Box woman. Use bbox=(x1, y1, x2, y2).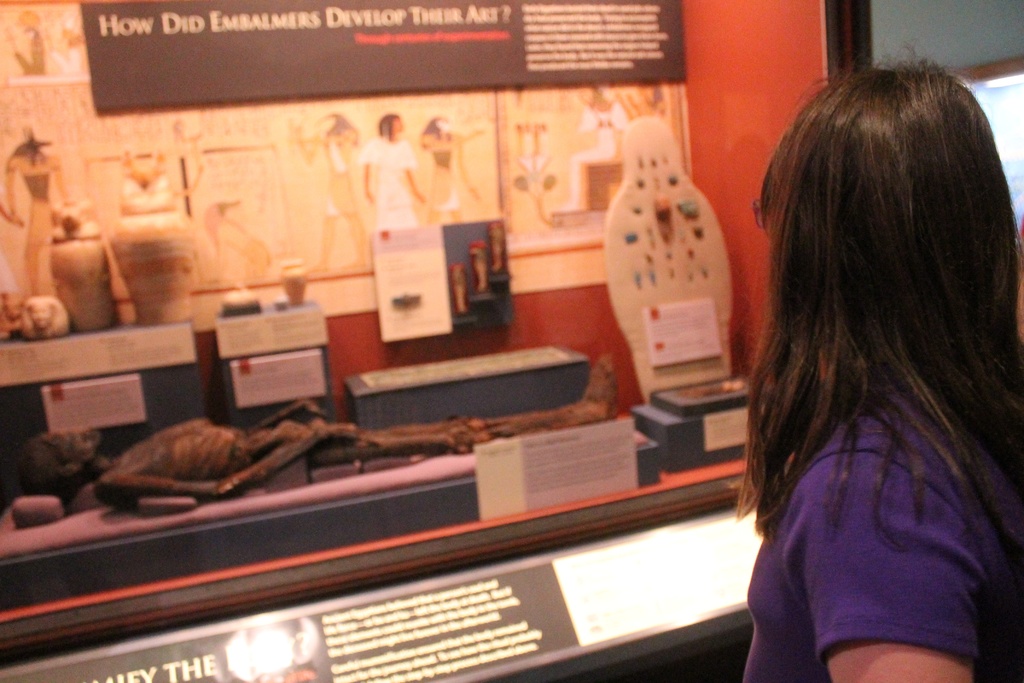
bbox=(727, 39, 1023, 682).
